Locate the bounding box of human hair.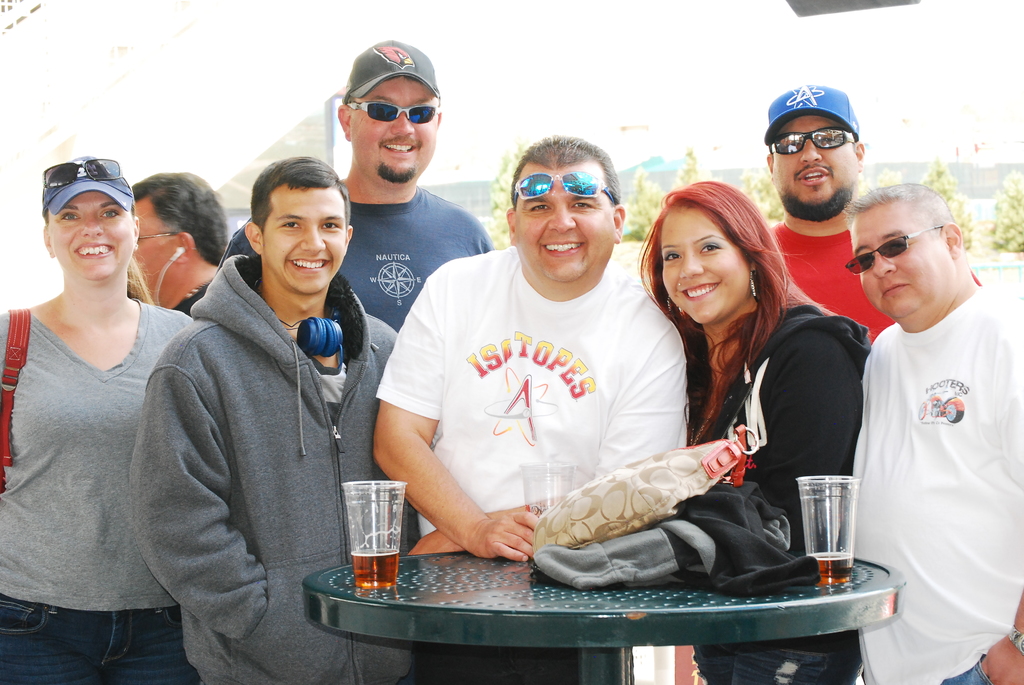
Bounding box: locate(841, 179, 952, 242).
